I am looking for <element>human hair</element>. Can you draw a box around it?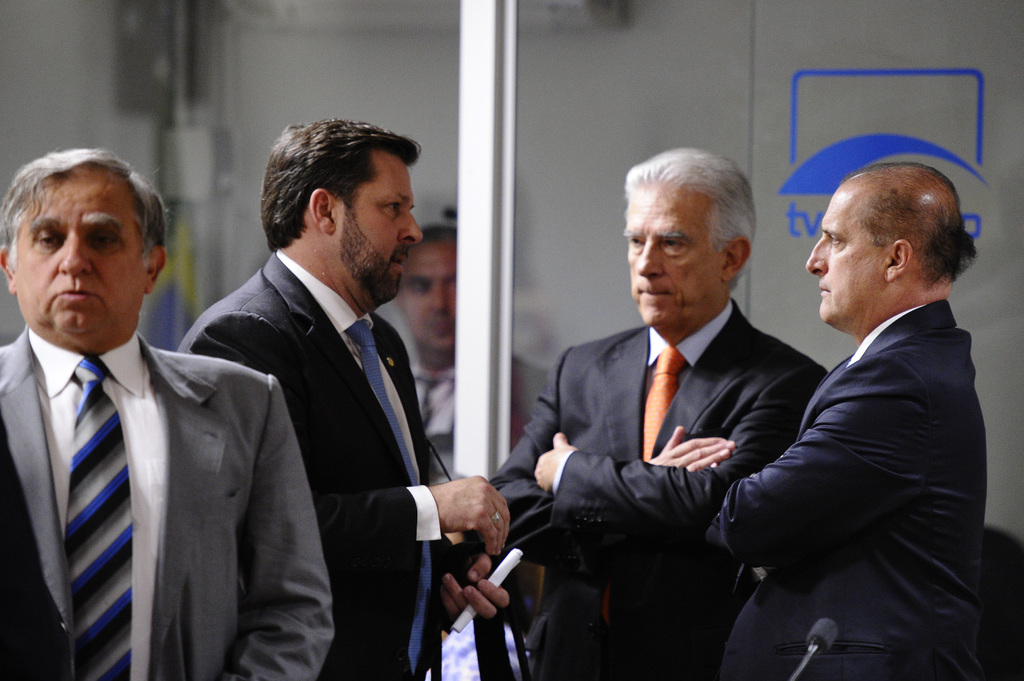
Sure, the bounding box is (left=415, top=220, right=458, bottom=243).
